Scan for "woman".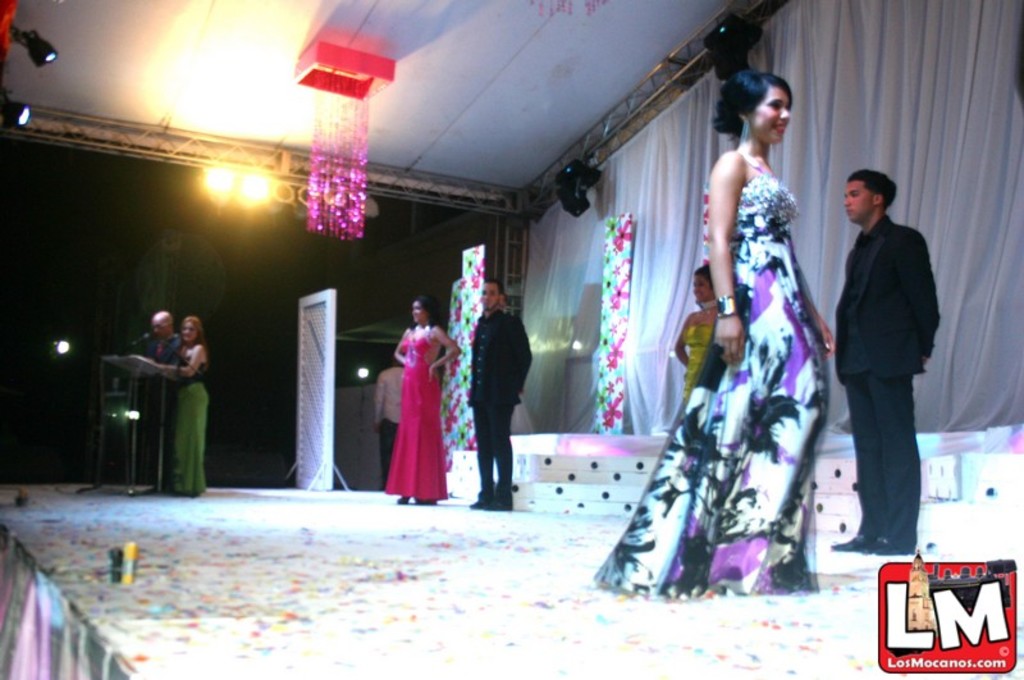
Scan result: <box>384,296,457,511</box>.
